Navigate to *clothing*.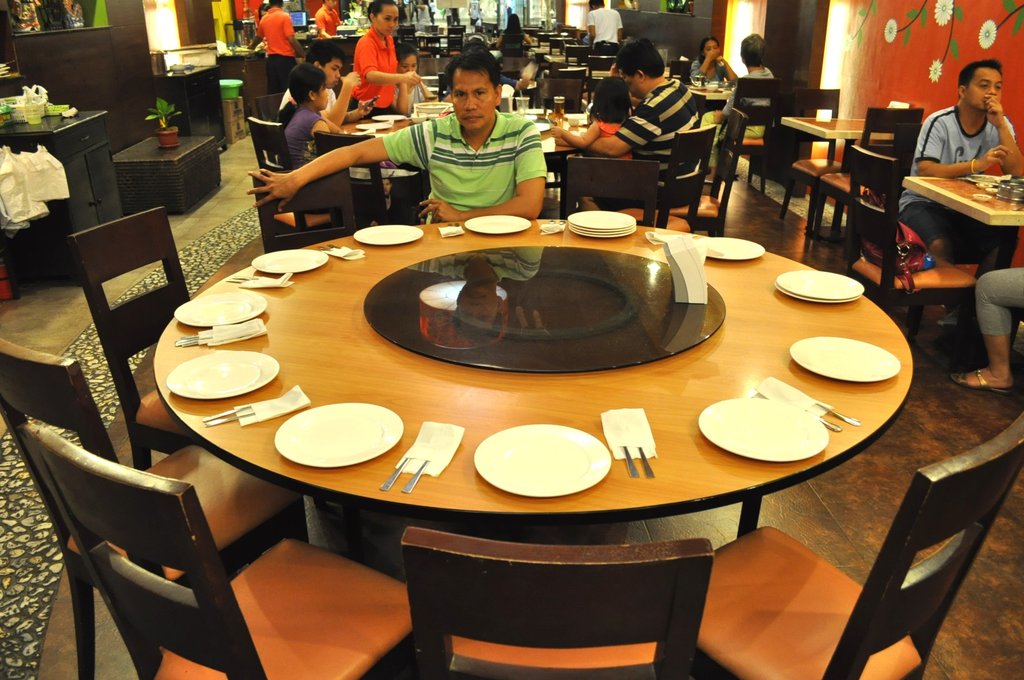
Navigation target: rect(701, 67, 781, 174).
